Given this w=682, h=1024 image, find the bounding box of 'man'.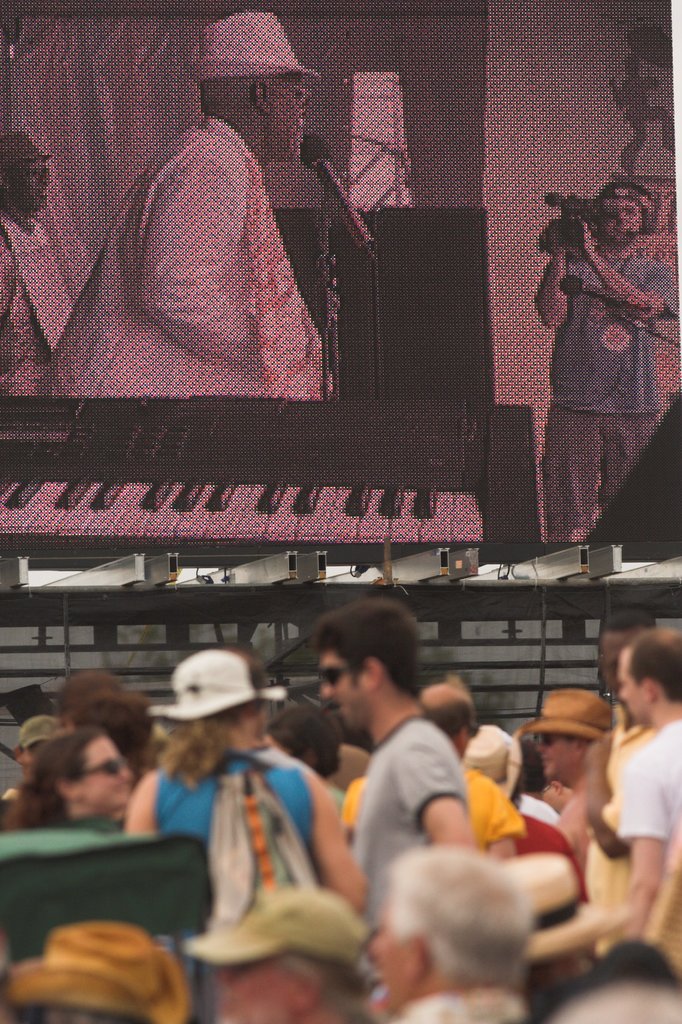
[183, 889, 372, 1023].
